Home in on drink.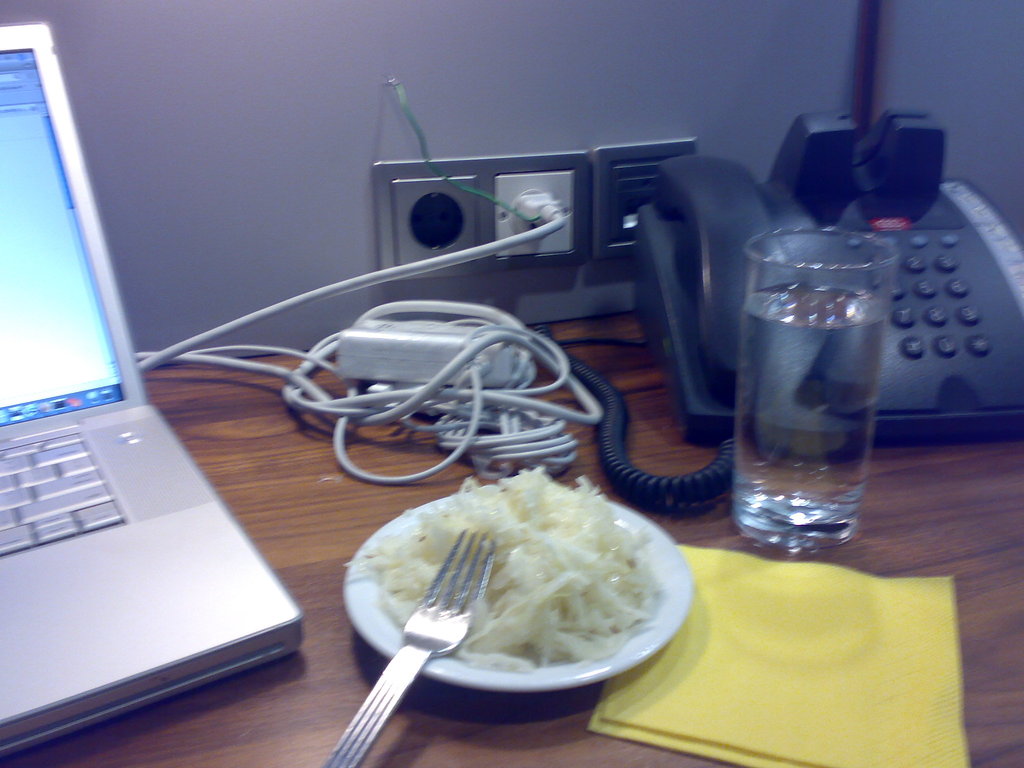
Homed in at (left=740, top=215, right=903, bottom=559).
